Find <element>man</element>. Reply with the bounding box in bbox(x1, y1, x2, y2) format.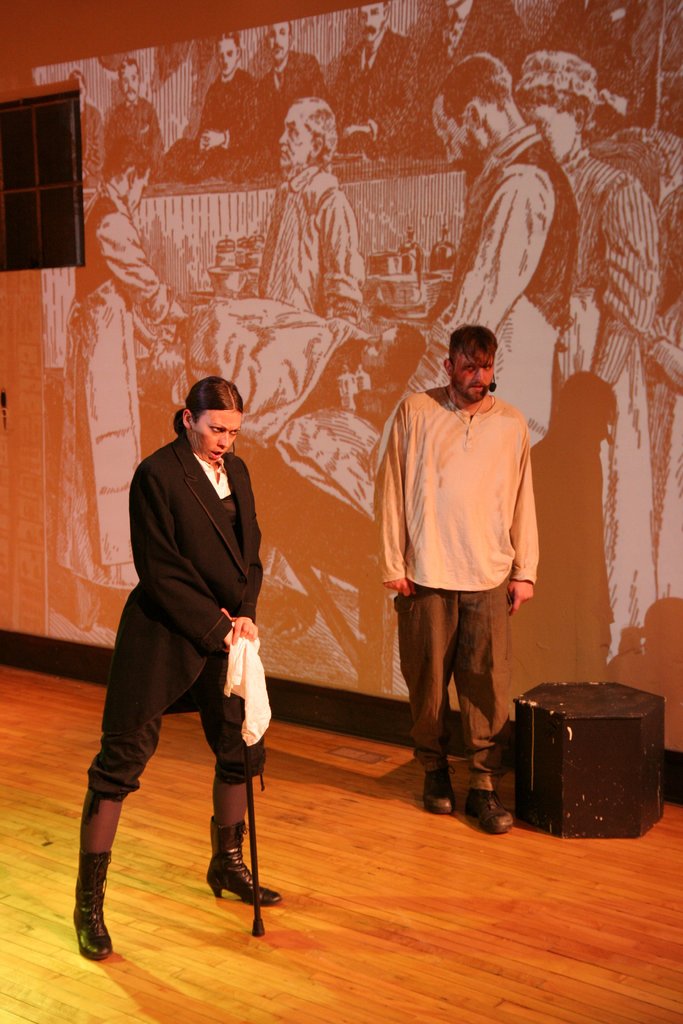
bbox(318, 0, 422, 167).
